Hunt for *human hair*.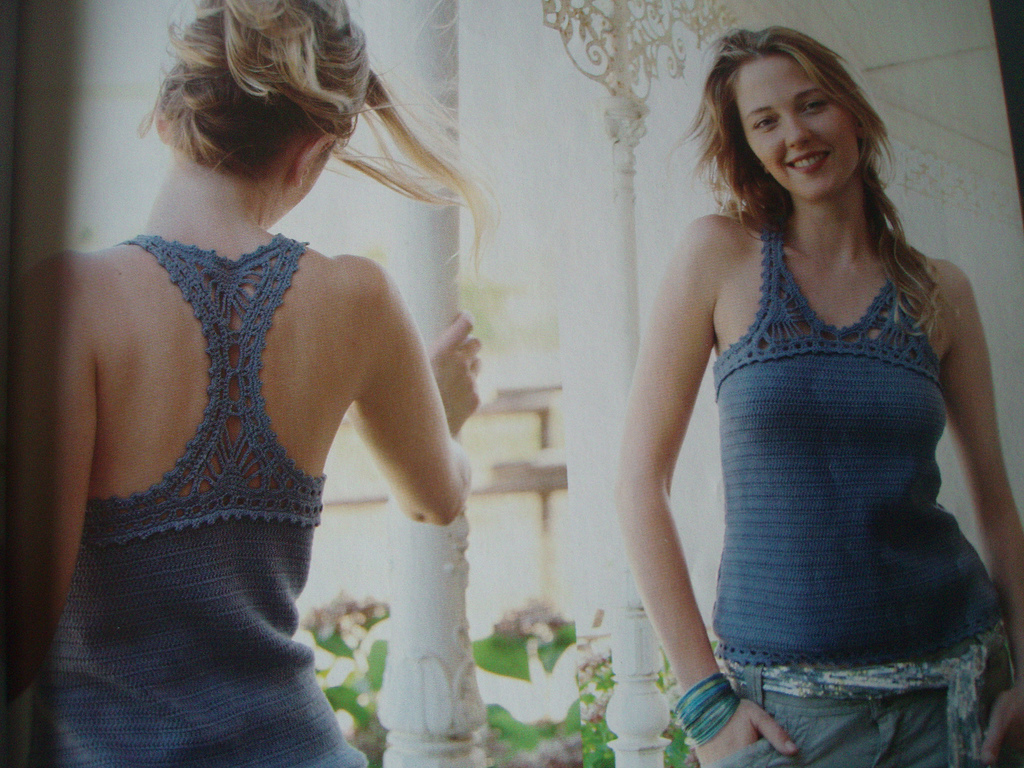
Hunted down at box=[692, 31, 927, 305].
